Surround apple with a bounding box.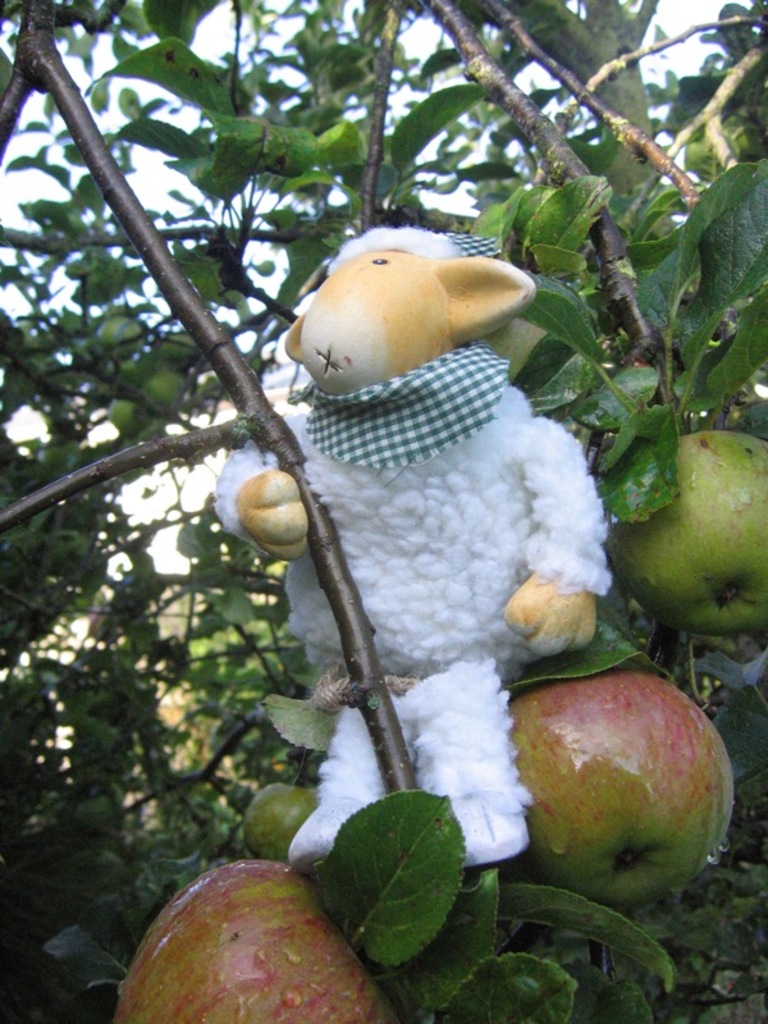
[603, 433, 767, 639].
